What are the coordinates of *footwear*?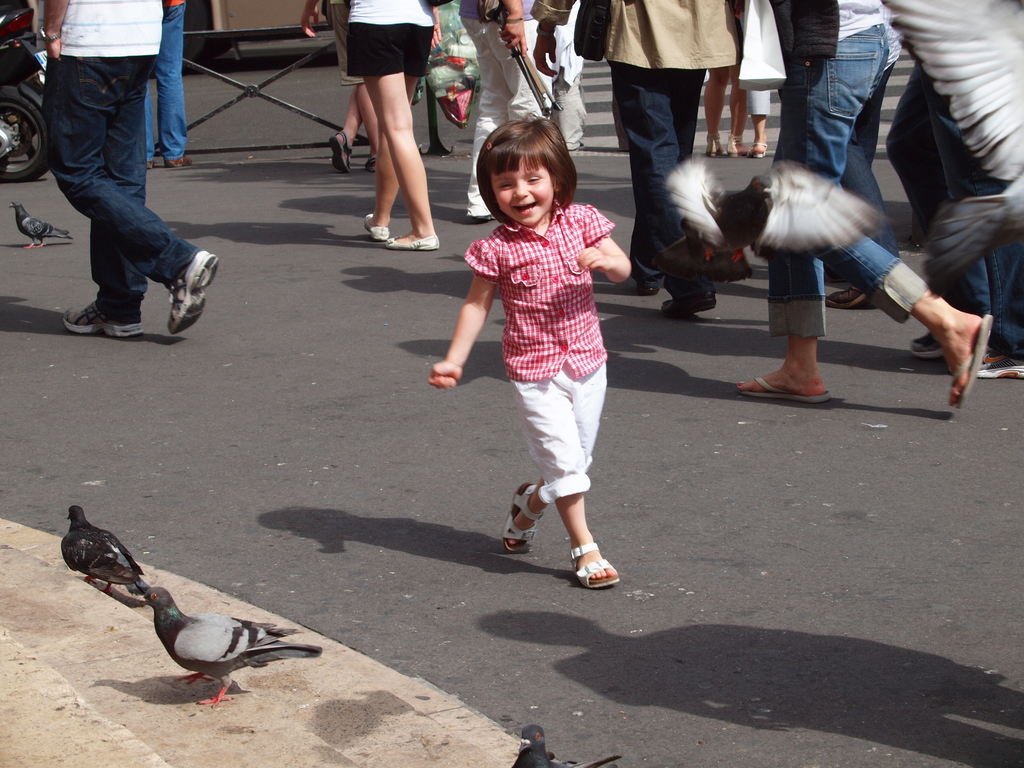
954/316/996/413.
